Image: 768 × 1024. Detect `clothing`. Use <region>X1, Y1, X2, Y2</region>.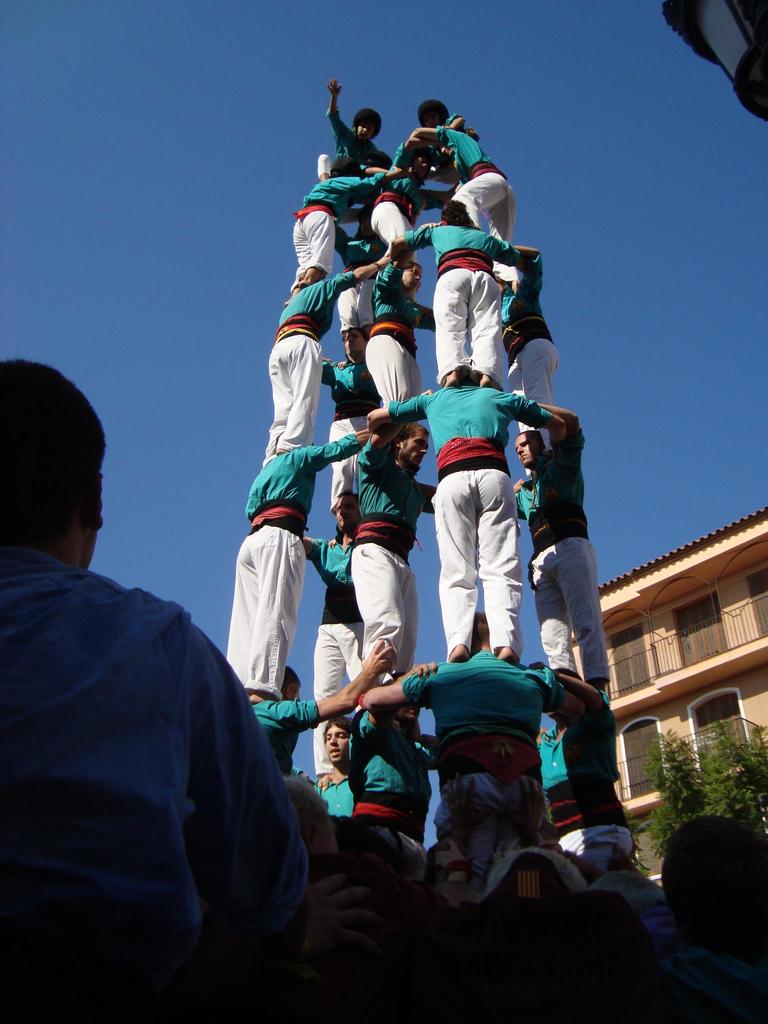
<region>392, 383, 546, 652</region>.
